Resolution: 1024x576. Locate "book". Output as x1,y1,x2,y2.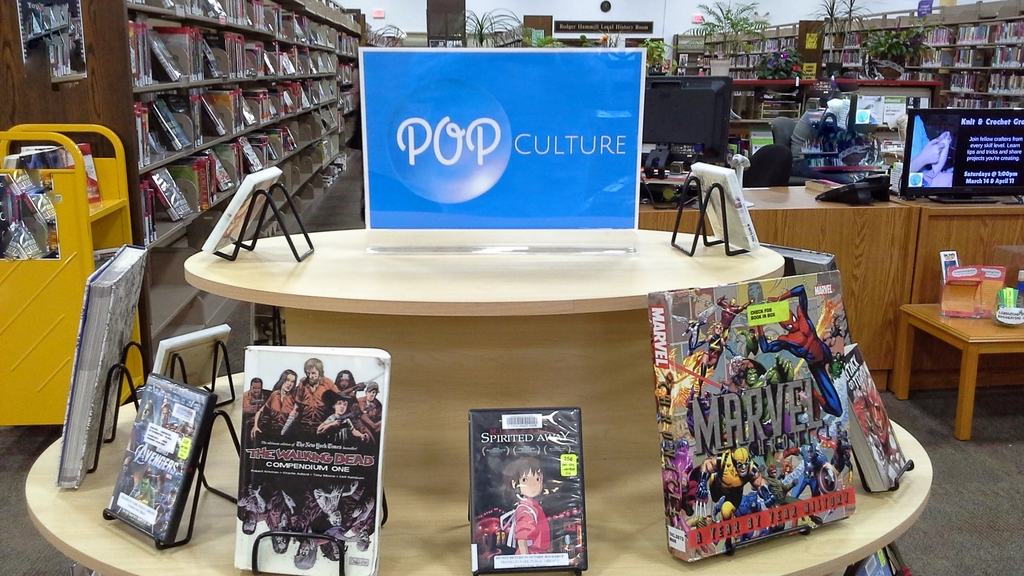
742,129,776,155.
